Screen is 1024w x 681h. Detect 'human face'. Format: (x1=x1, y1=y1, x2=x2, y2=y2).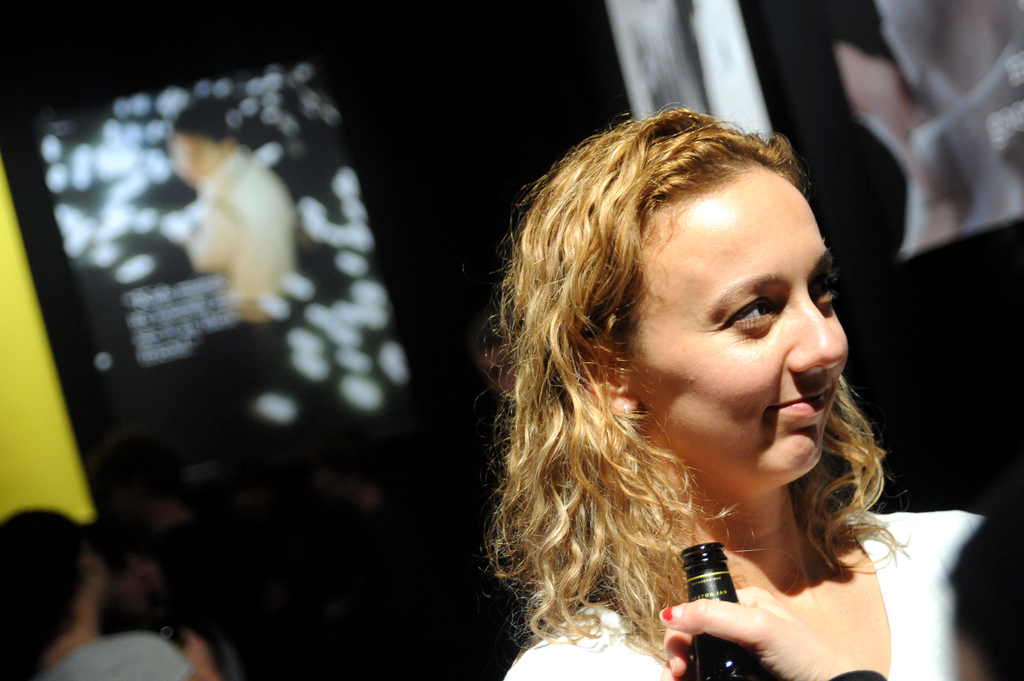
(x1=624, y1=156, x2=866, y2=474).
